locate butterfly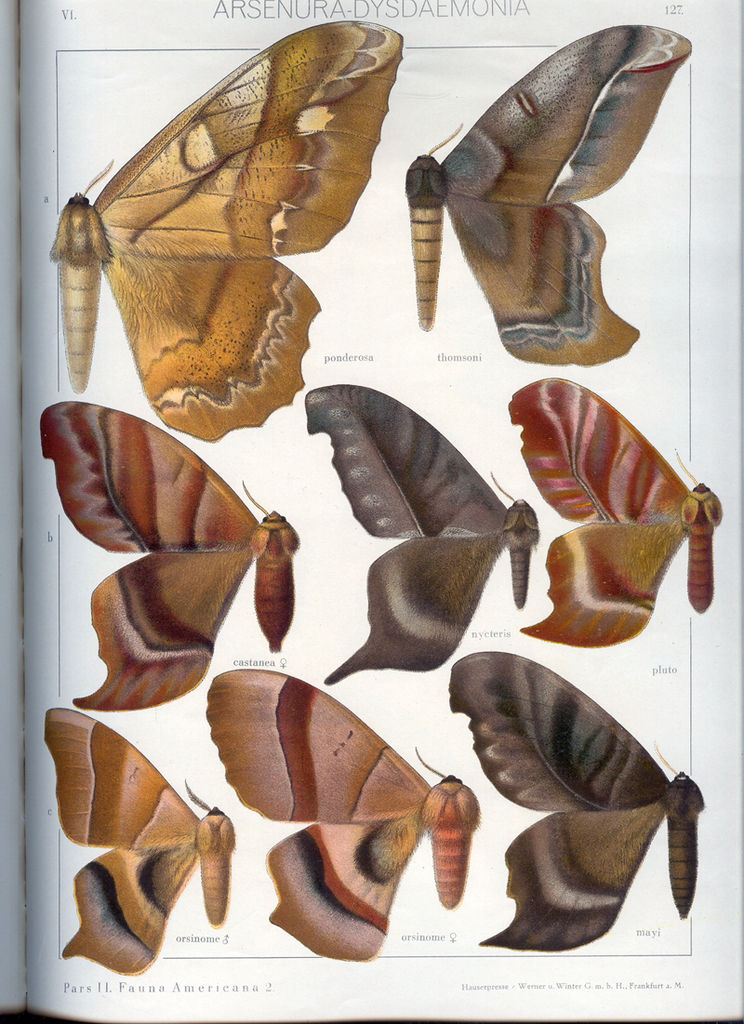
x1=47 y1=26 x2=394 y2=443
